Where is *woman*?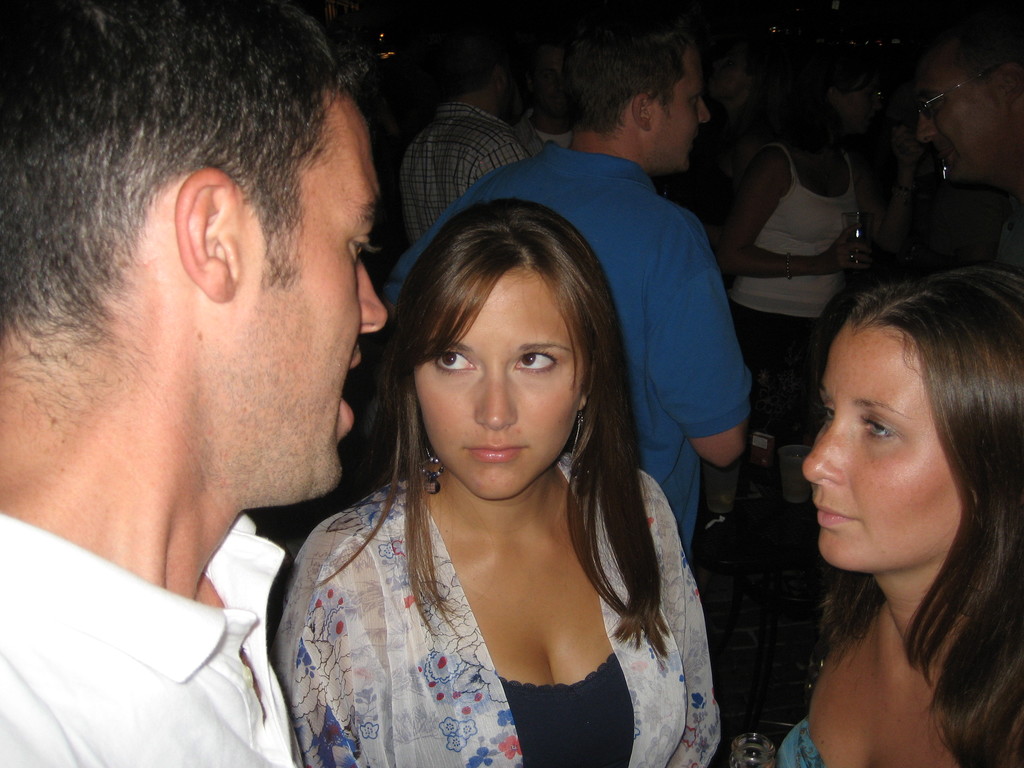
x1=757, y1=269, x2=1023, y2=767.
